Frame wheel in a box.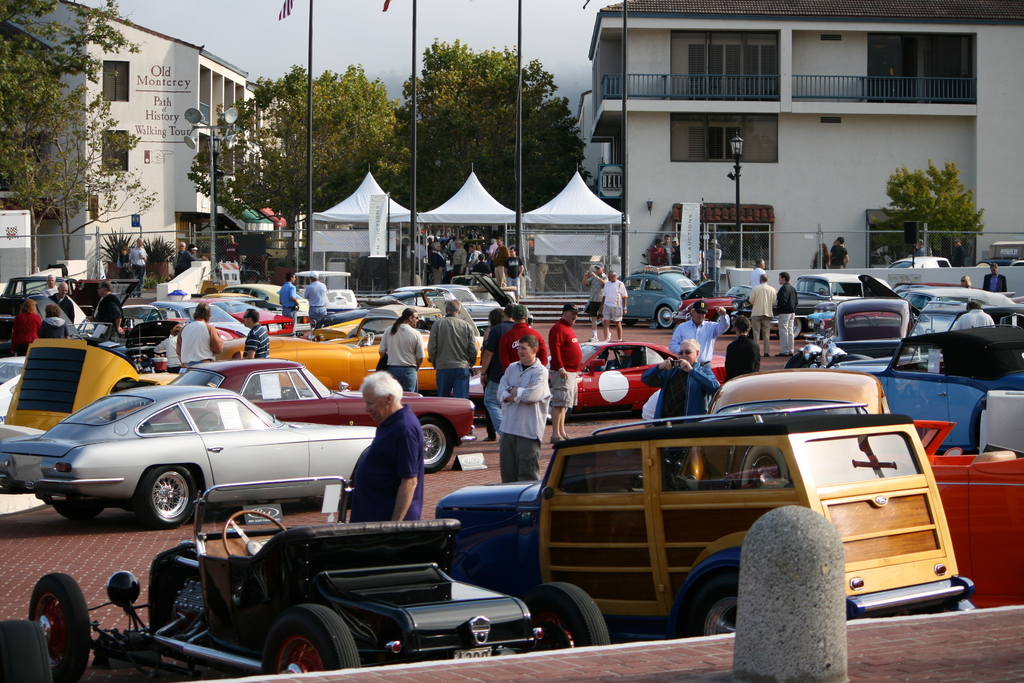
847,313,872,327.
